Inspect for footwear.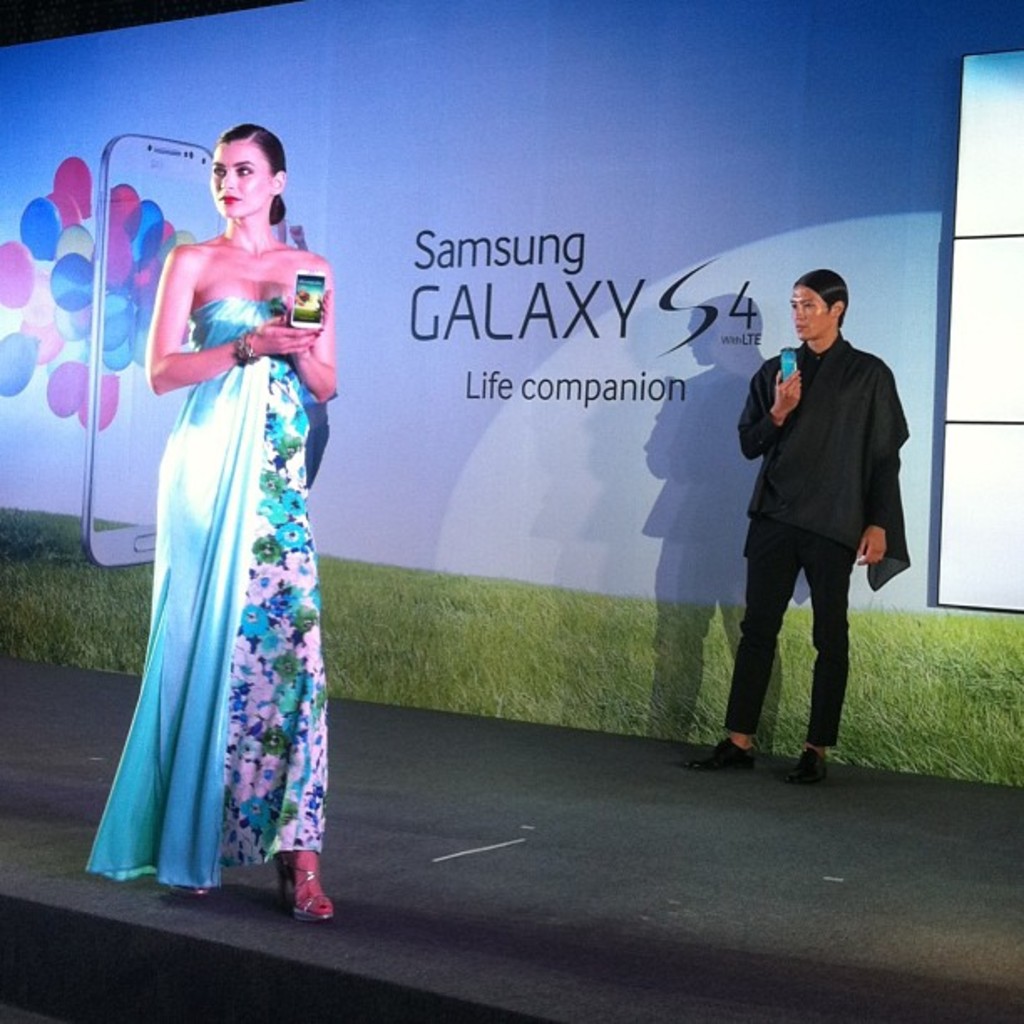
Inspection: box(698, 735, 760, 775).
